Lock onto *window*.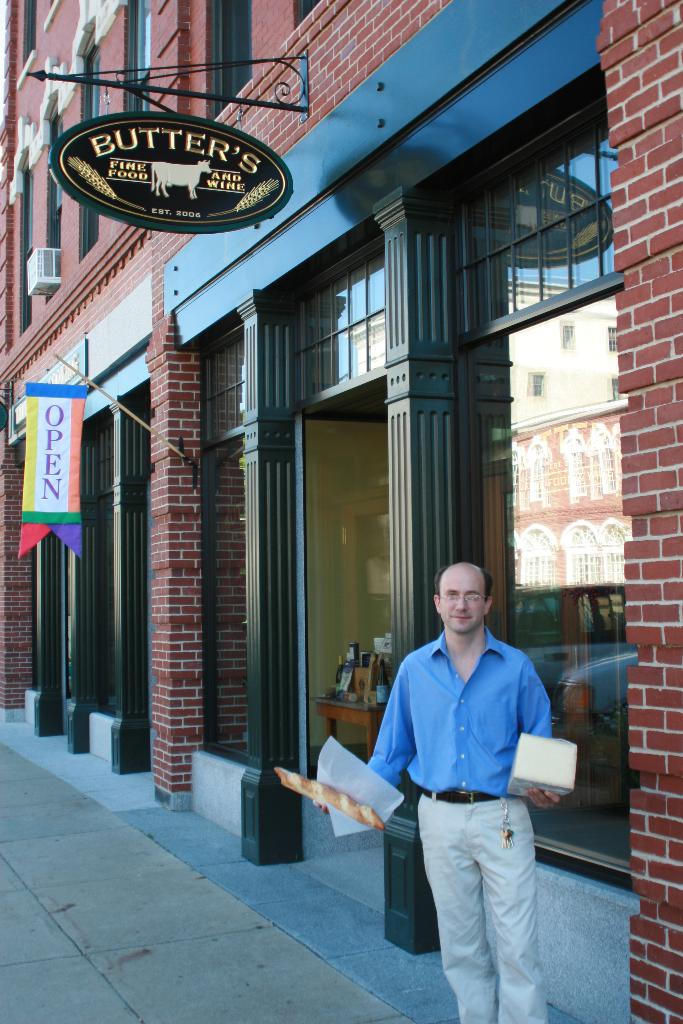
Locked: region(78, 42, 104, 248).
